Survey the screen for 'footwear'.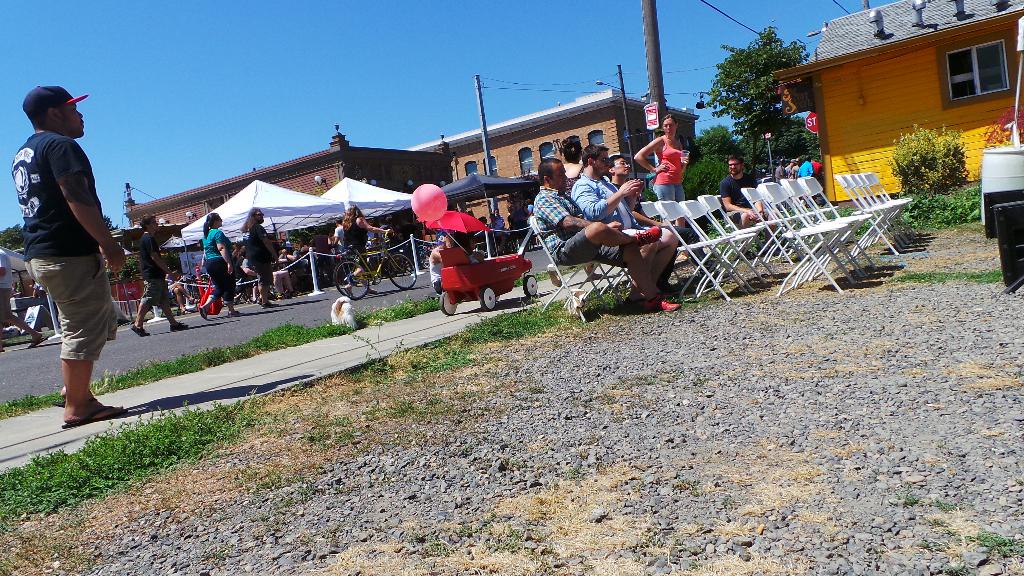
Survey found: <bbox>623, 293, 682, 318</bbox>.
